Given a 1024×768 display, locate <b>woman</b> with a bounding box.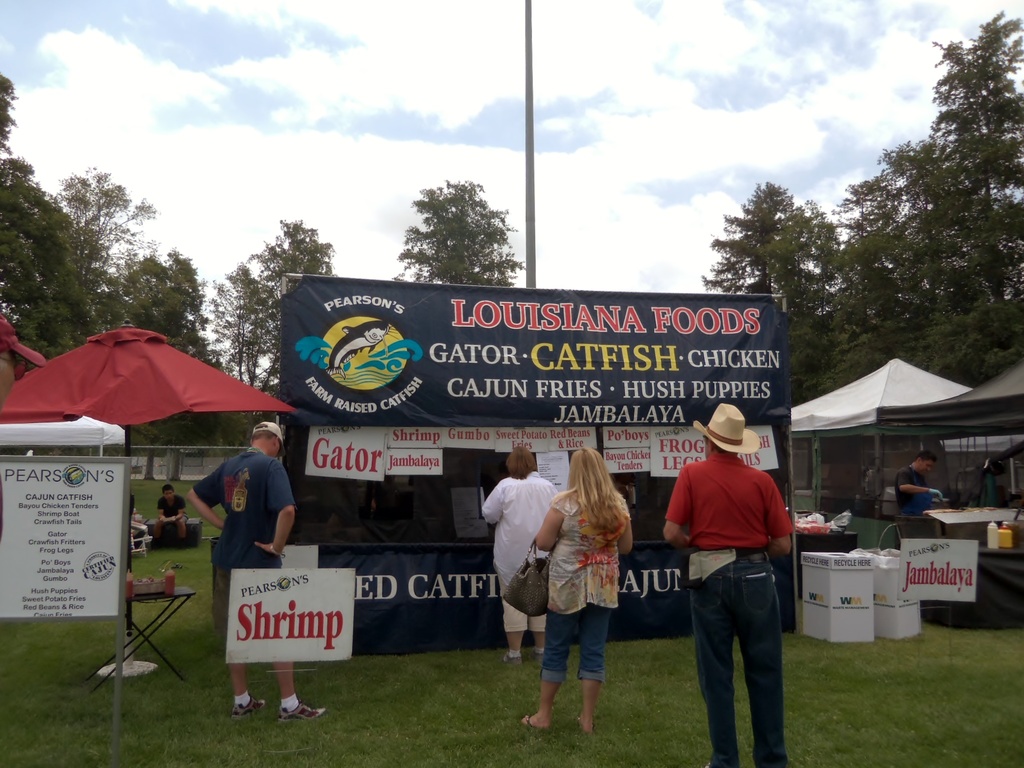
Located: 481:441:557:667.
